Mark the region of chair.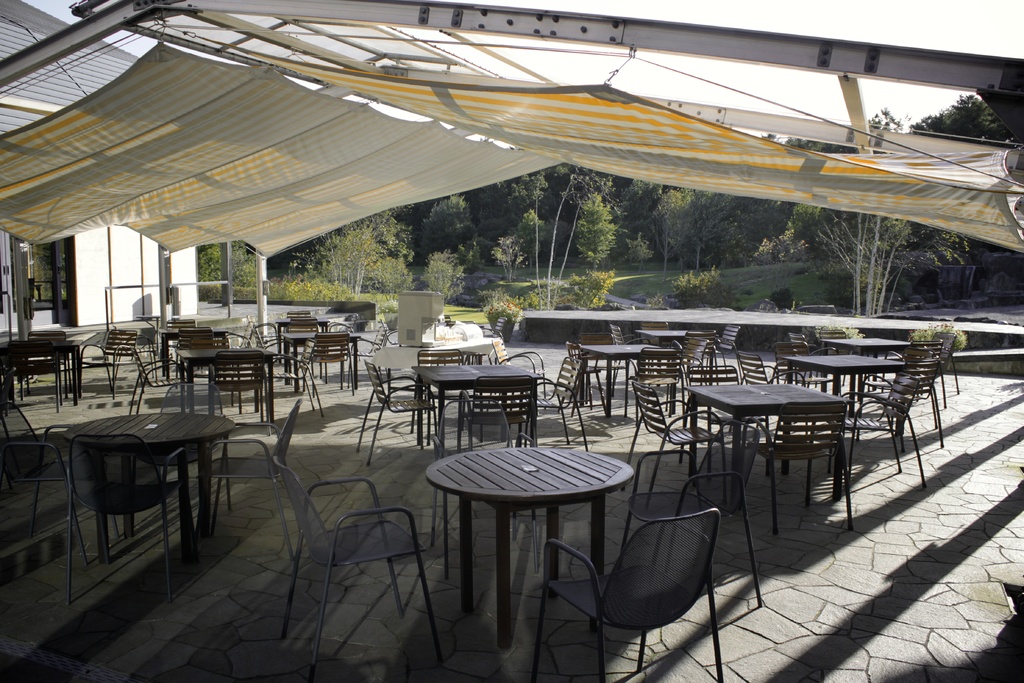
Region: <region>865, 357, 942, 452</region>.
